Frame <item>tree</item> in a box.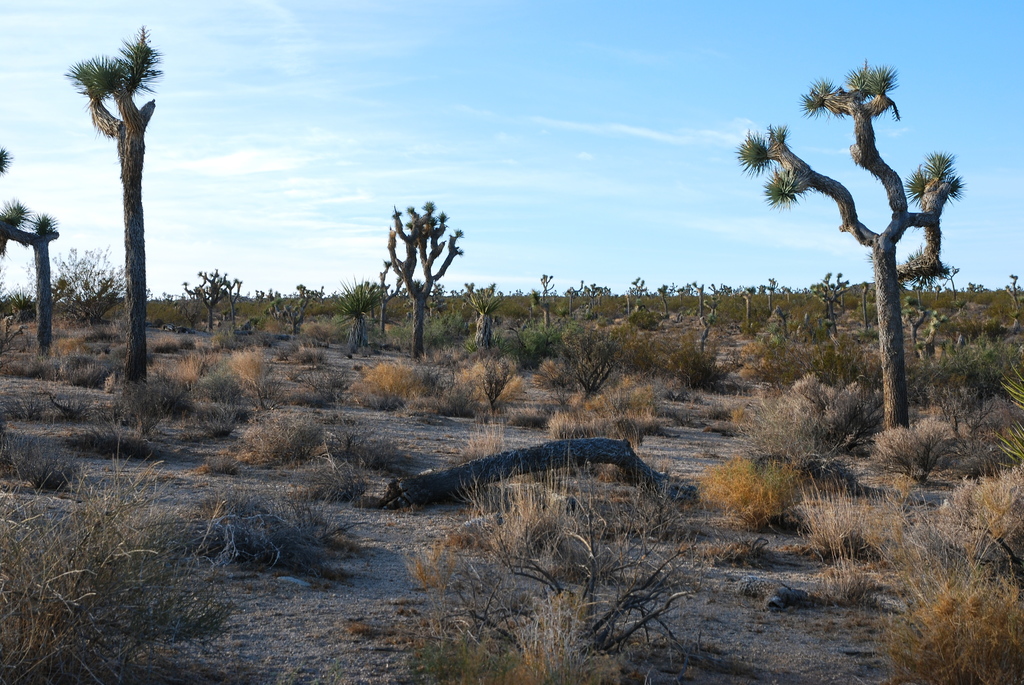
<bbox>382, 198, 468, 366</bbox>.
